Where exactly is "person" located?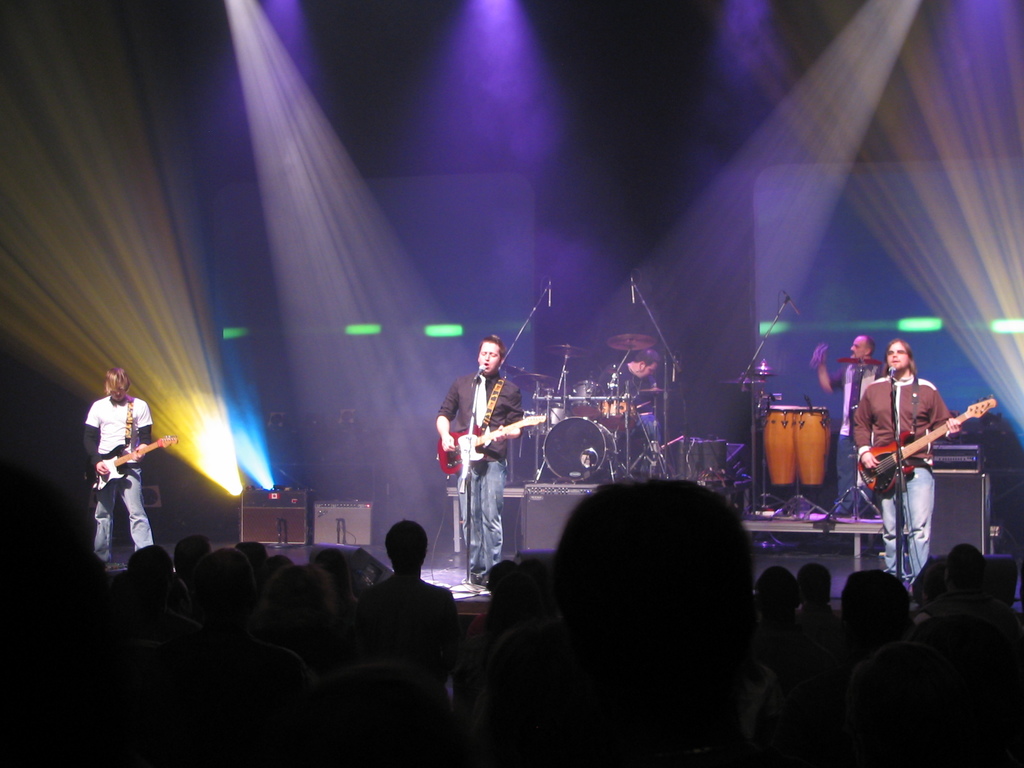
Its bounding box is <bbox>851, 338, 959, 579</bbox>.
